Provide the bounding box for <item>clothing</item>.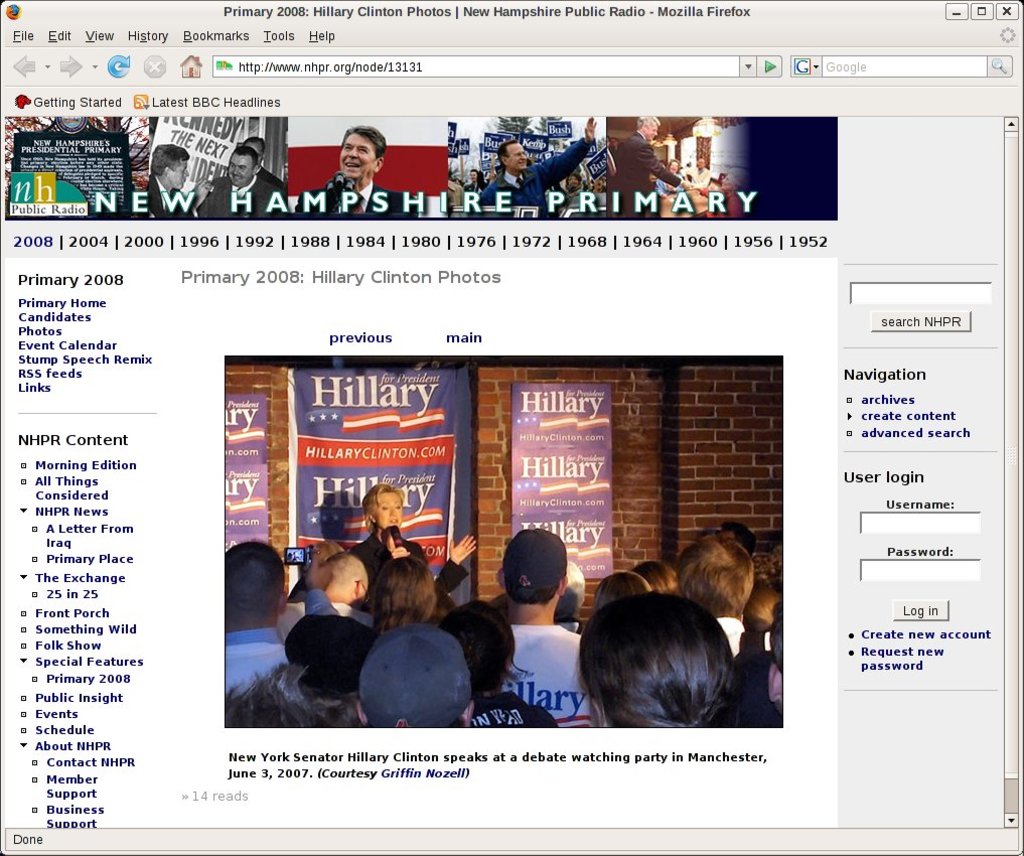
pyautogui.locateOnScreen(138, 176, 206, 212).
